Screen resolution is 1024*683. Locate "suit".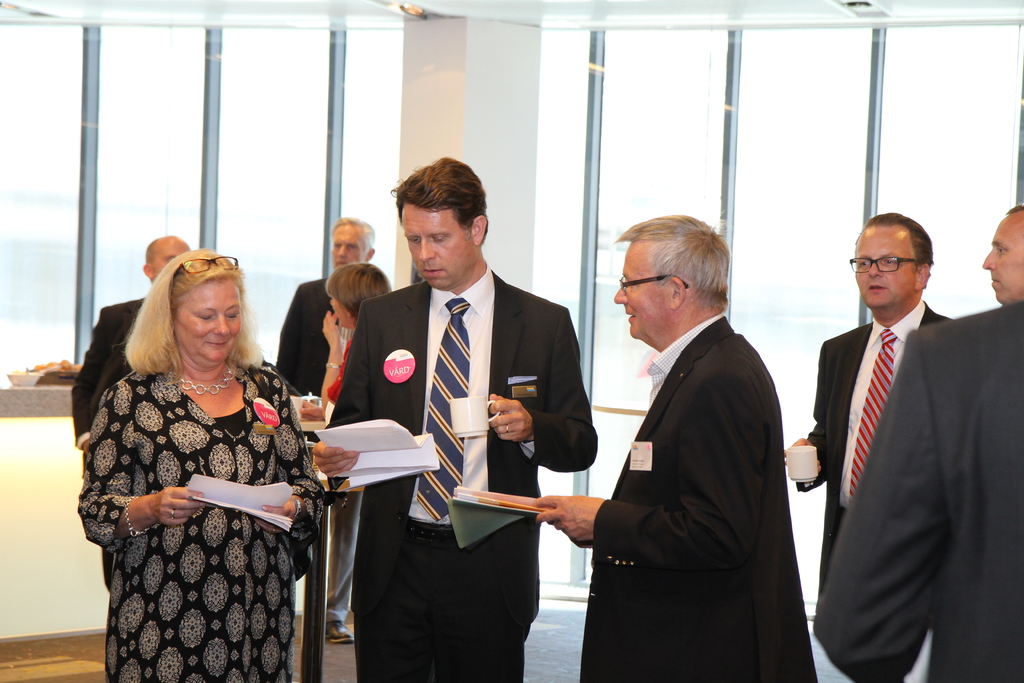
575/311/817/682.
